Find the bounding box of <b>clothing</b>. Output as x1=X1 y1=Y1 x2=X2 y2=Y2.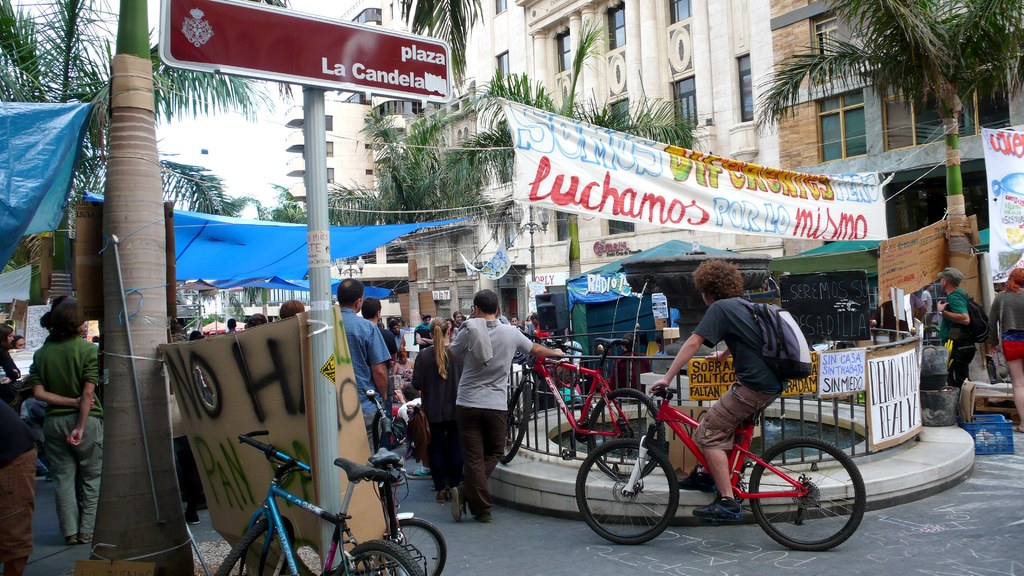
x1=416 y1=321 x2=436 y2=347.
